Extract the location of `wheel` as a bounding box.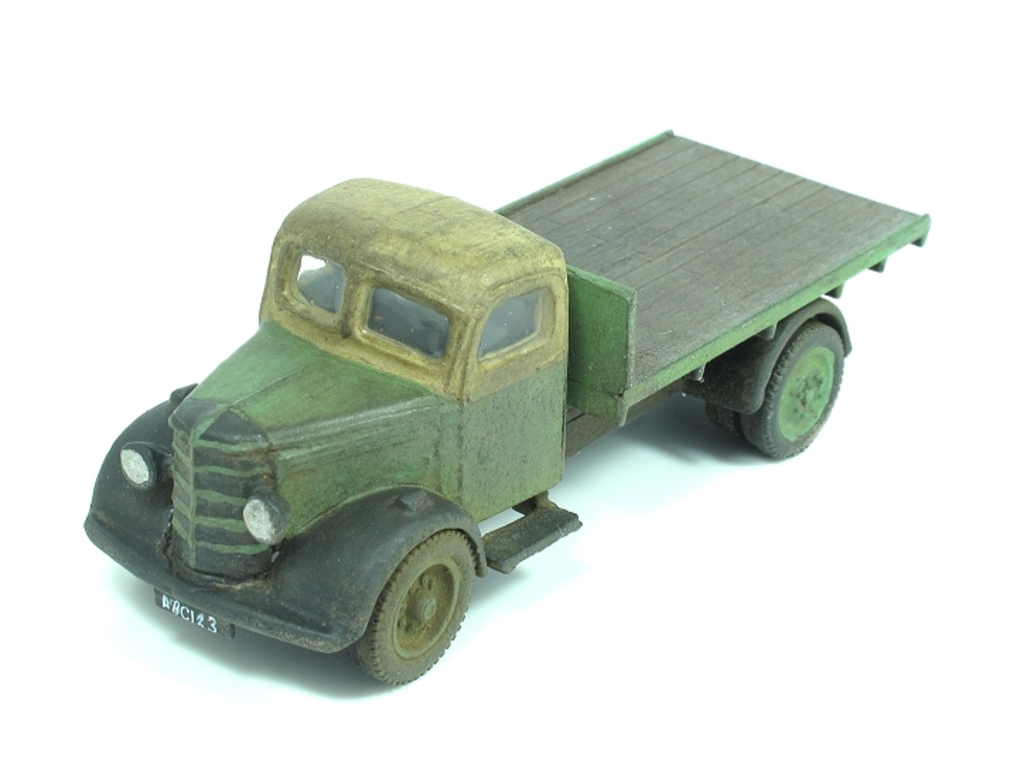
345,526,470,682.
